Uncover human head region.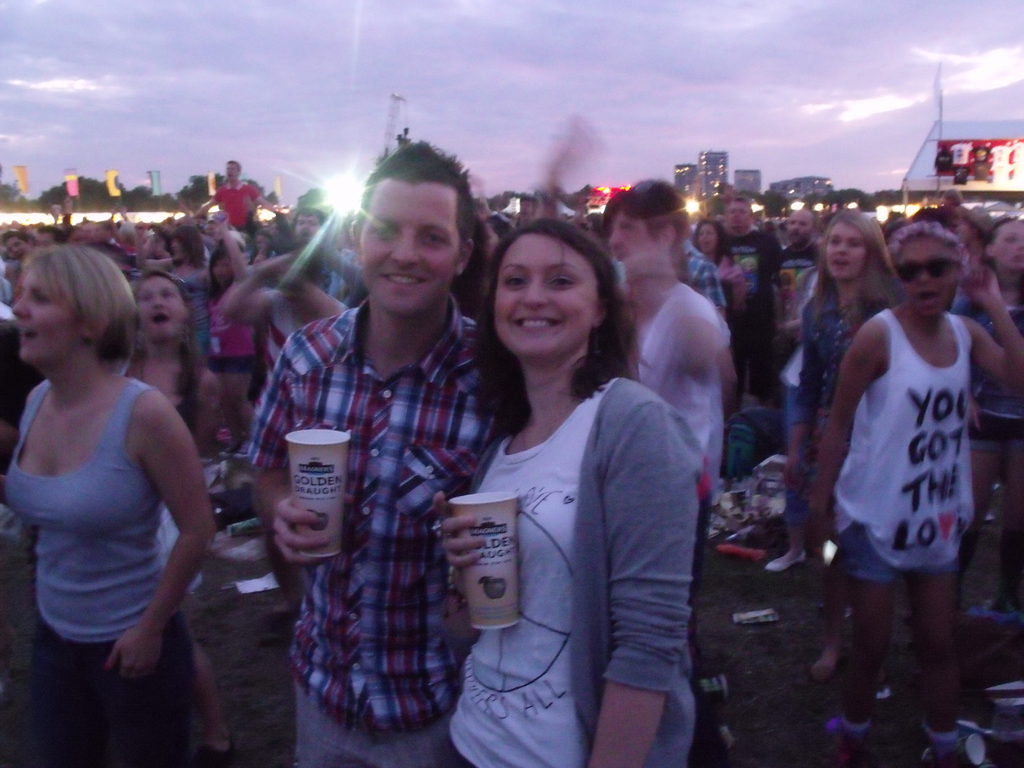
Uncovered: crop(135, 271, 188, 346).
